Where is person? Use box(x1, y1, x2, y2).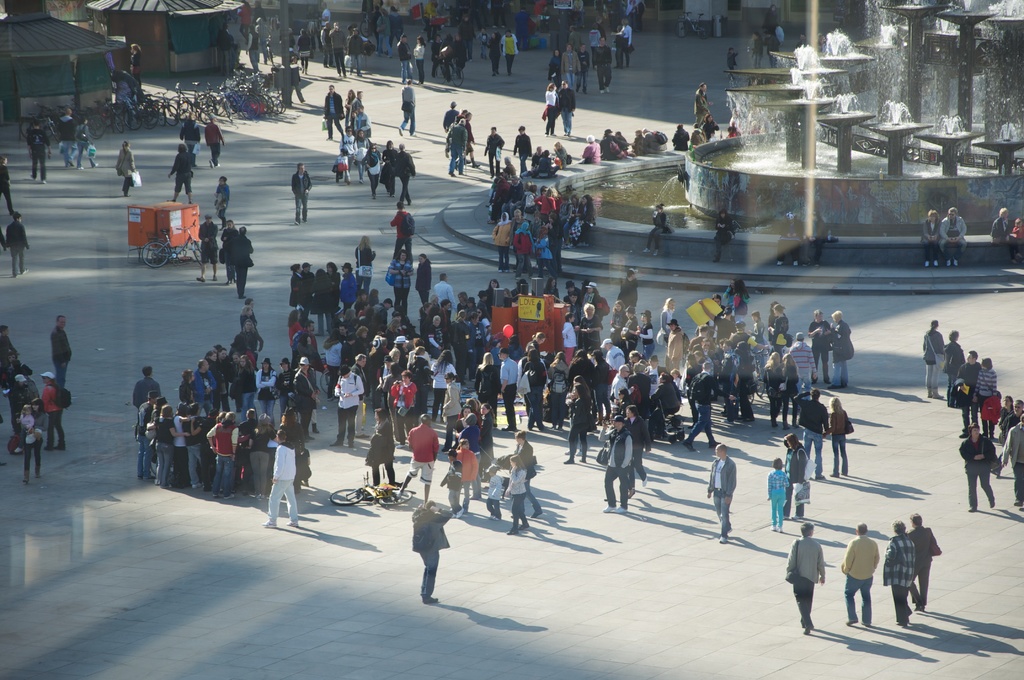
box(287, 282, 310, 321).
